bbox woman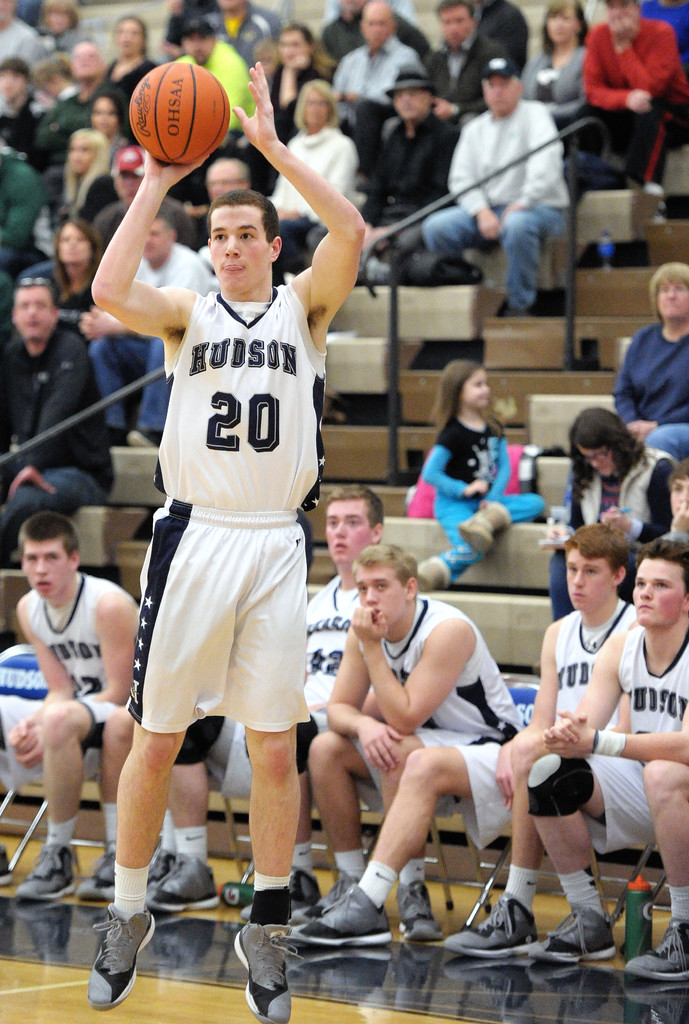
bbox=(510, 0, 599, 152)
